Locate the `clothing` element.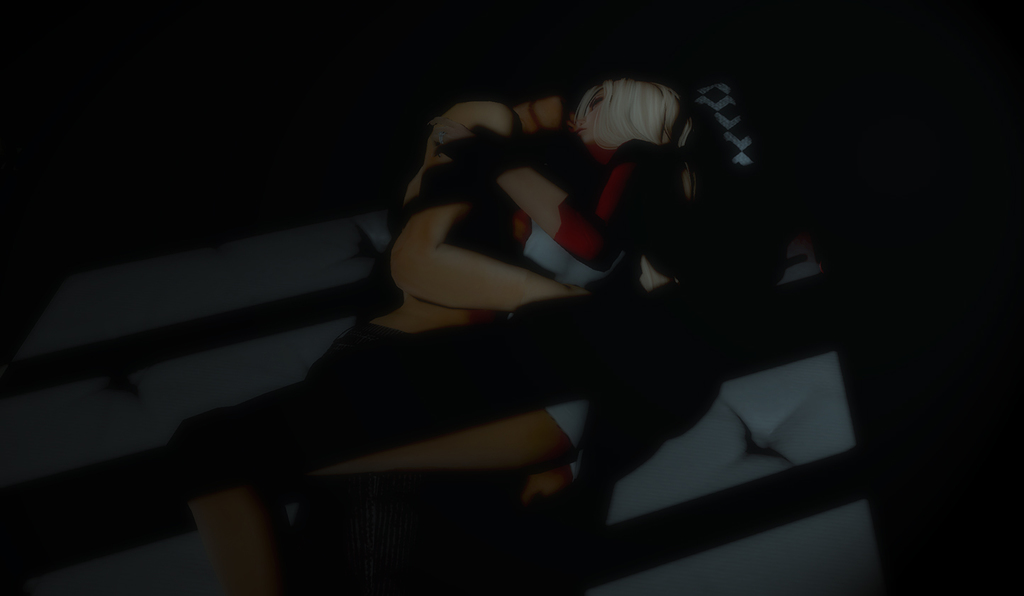
Element bbox: 459, 142, 603, 271.
